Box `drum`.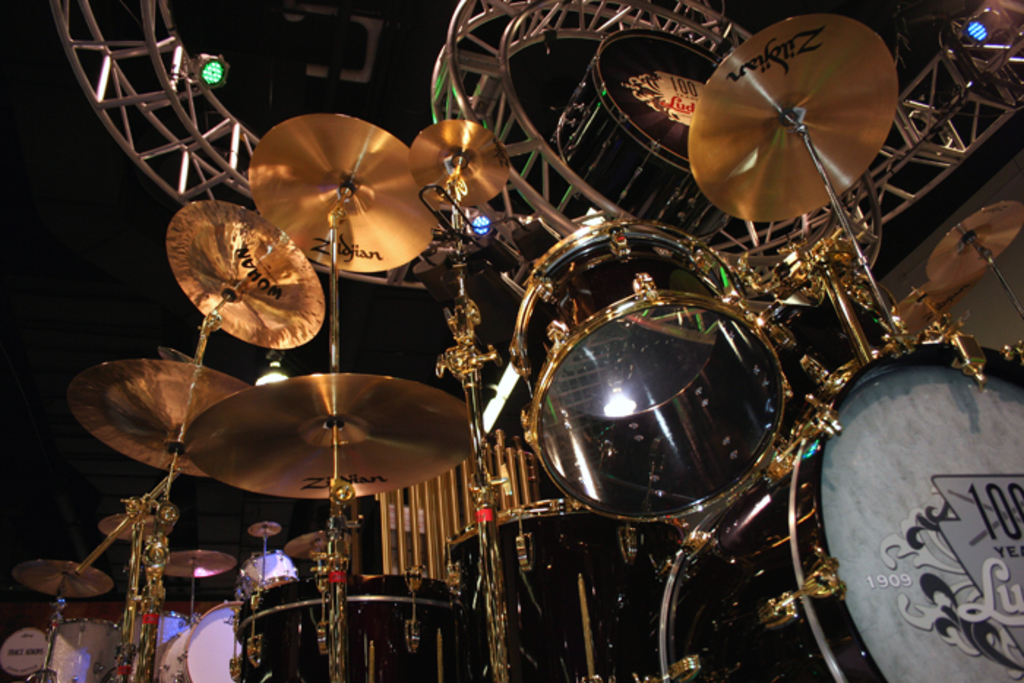
bbox(230, 581, 335, 682).
